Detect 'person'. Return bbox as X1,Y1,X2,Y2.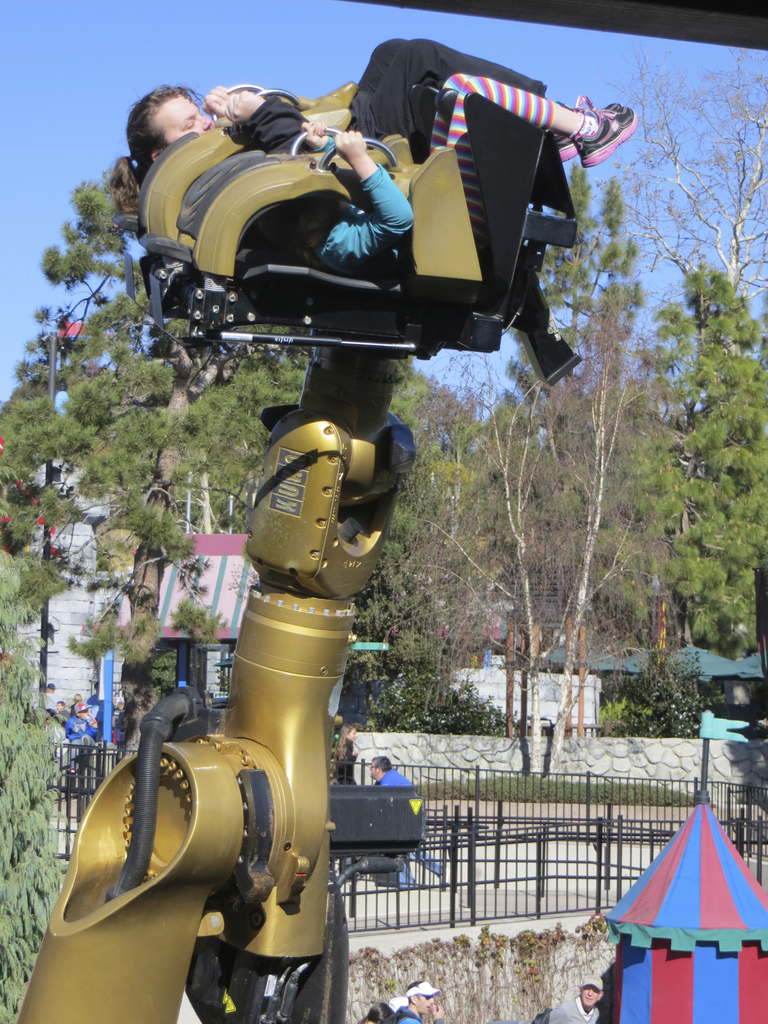
340,721,364,788.
